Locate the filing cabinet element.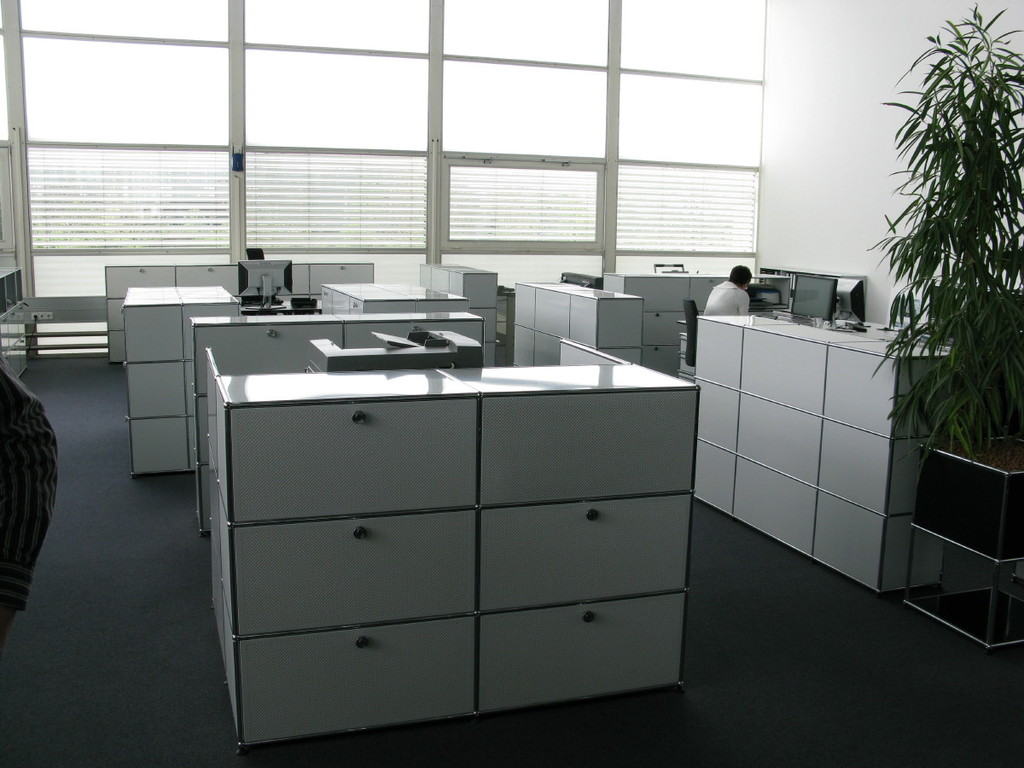
Element bbox: pyautogui.locateOnScreen(704, 311, 968, 599).
